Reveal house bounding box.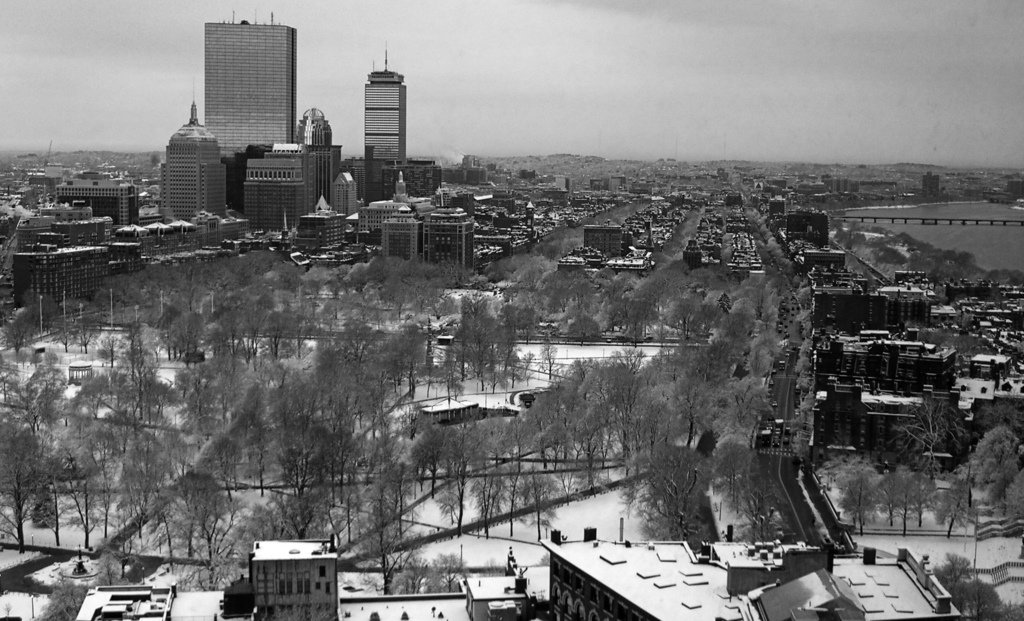
Revealed: rect(415, 200, 474, 266).
